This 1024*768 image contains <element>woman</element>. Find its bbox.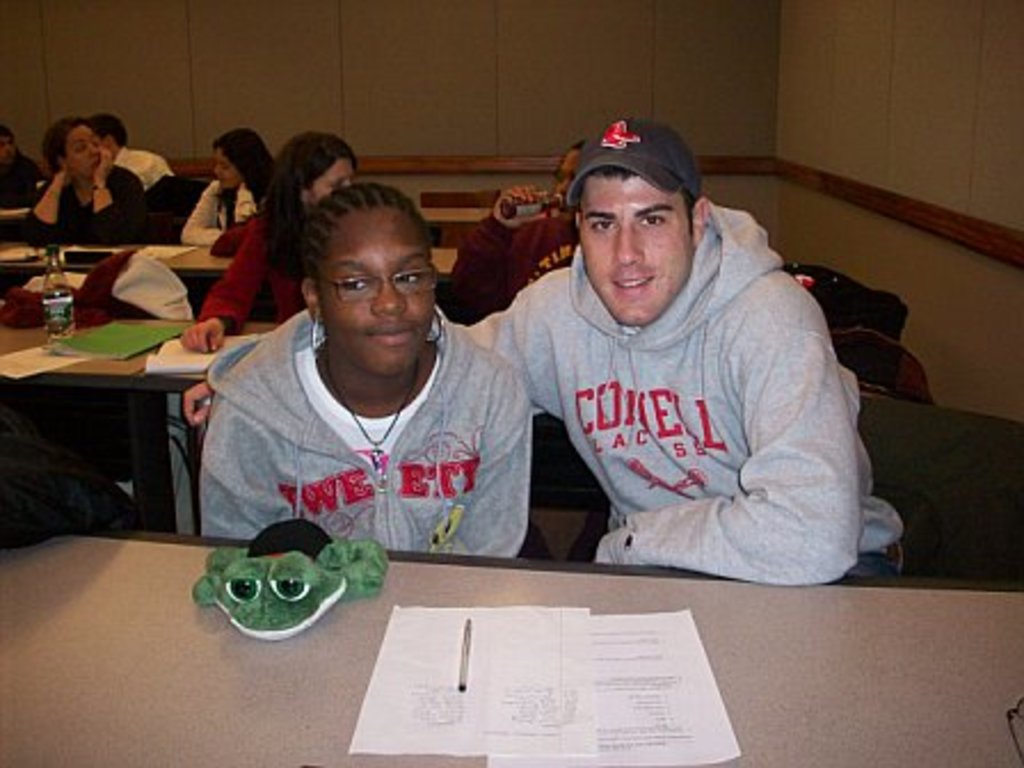
x1=178 y1=130 x2=368 y2=357.
